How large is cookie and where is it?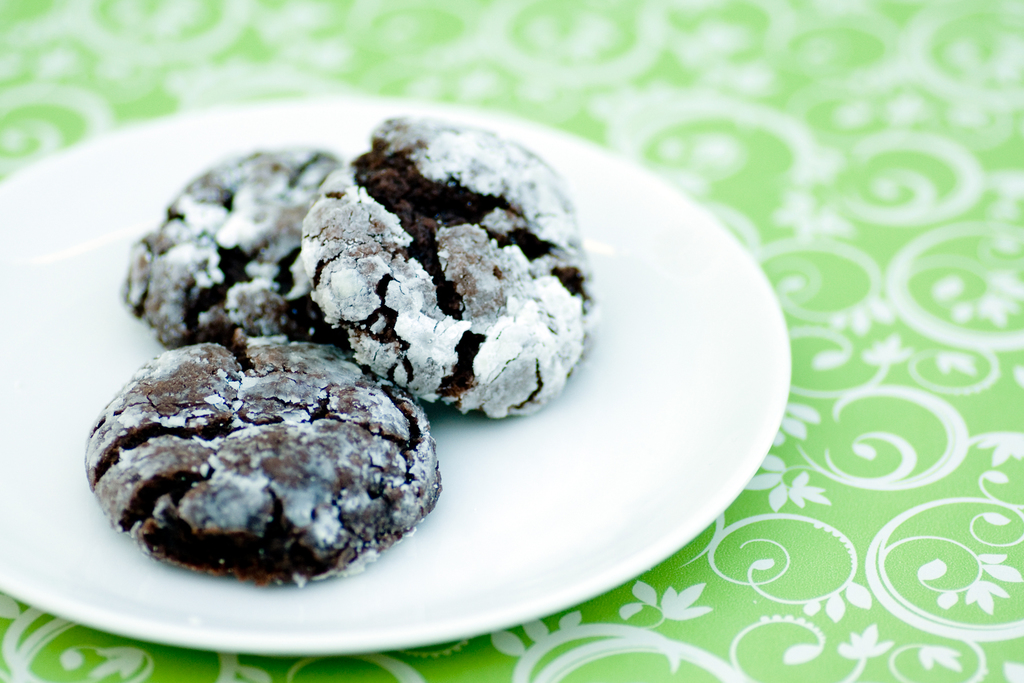
Bounding box: 305:110:596:422.
